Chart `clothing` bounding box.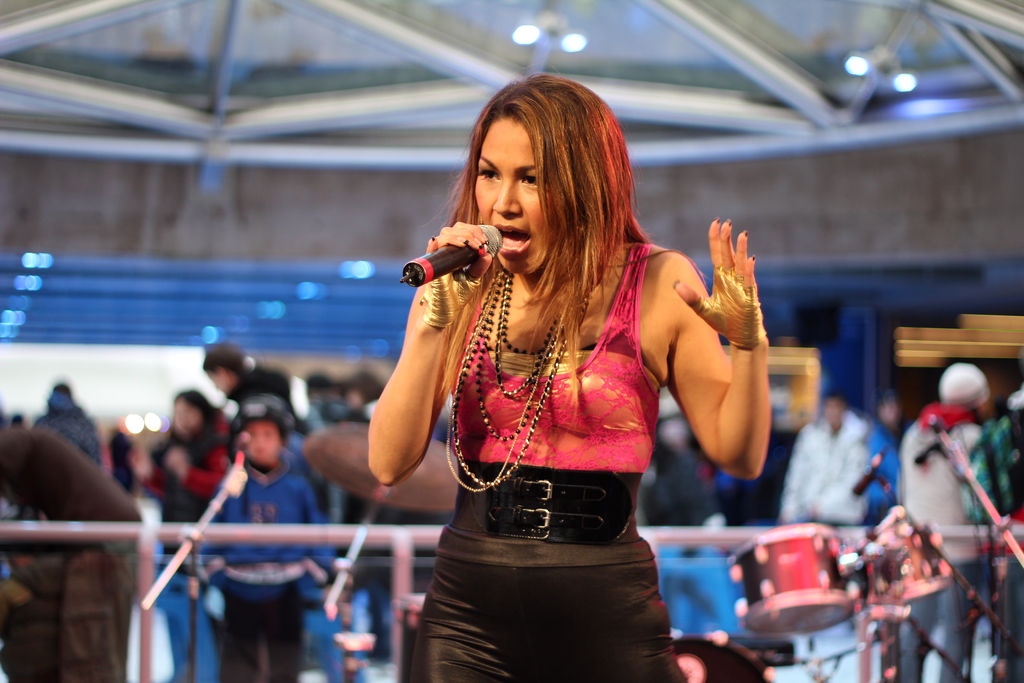
Charted: 641, 441, 732, 551.
